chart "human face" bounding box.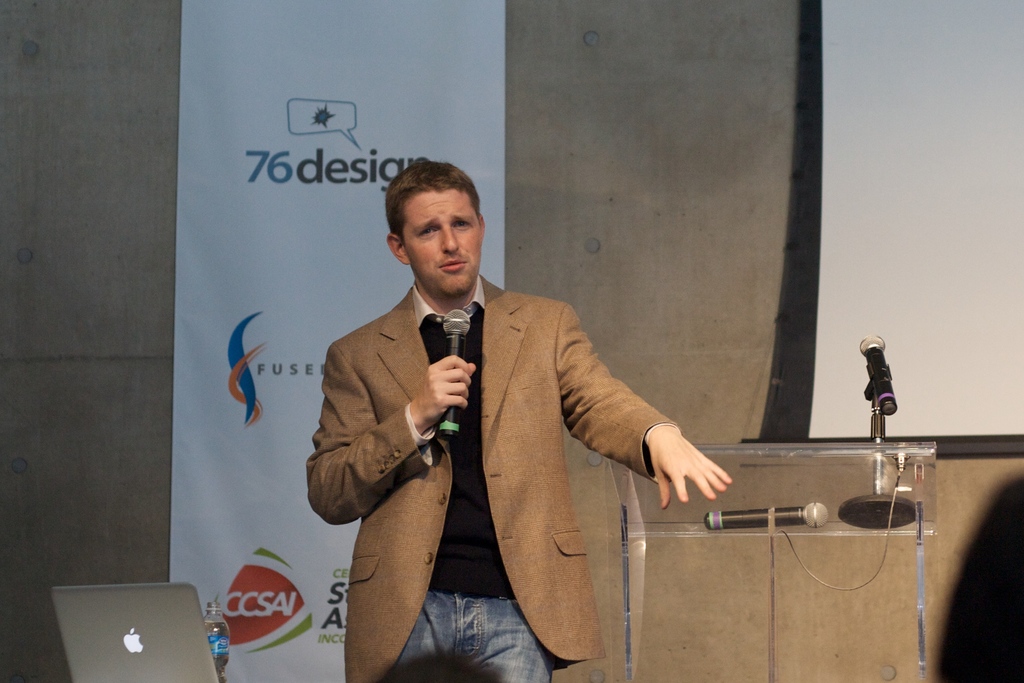
Charted: 404:190:482:297.
